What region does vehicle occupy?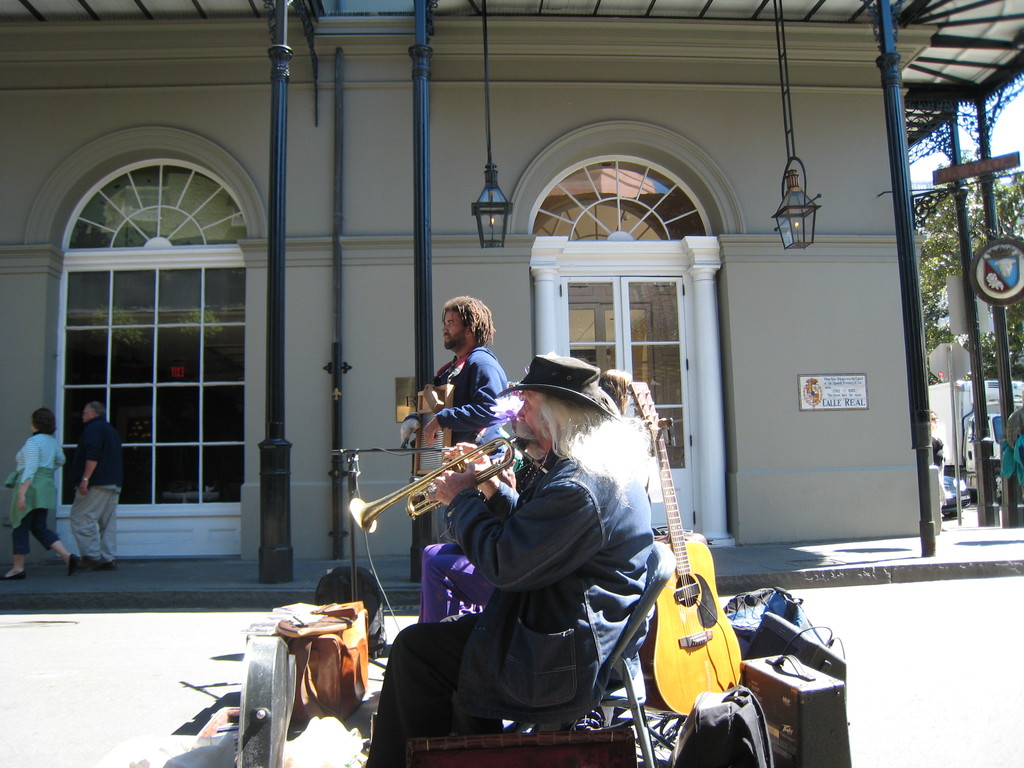
locate(928, 374, 1023, 469).
